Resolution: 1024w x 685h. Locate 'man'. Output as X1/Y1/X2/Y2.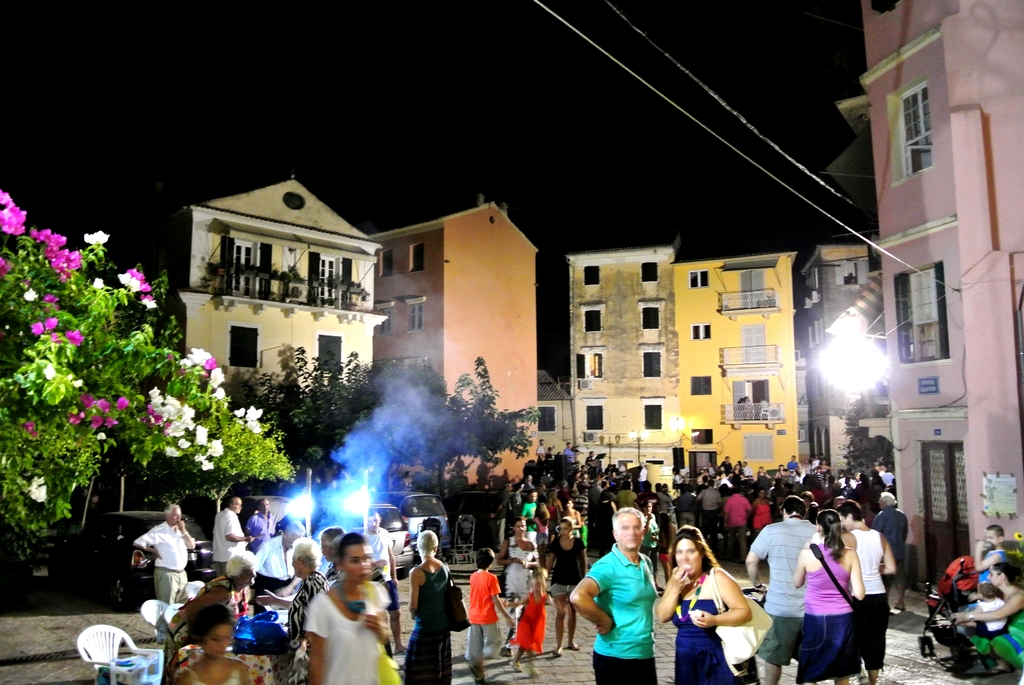
743/495/820/684.
